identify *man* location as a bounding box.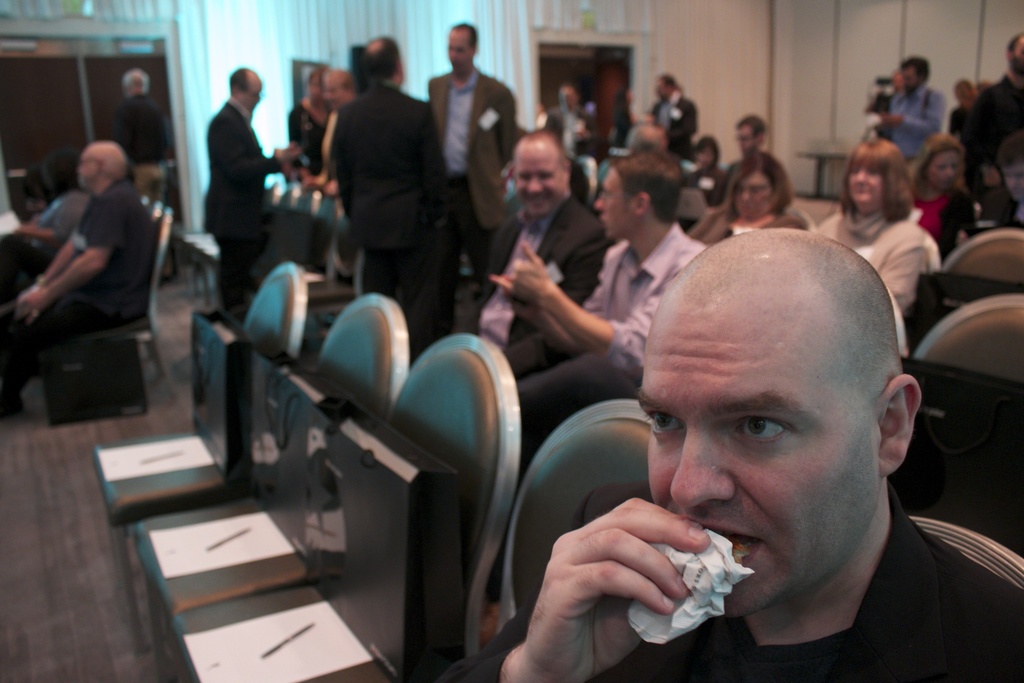
crop(423, 26, 515, 297).
